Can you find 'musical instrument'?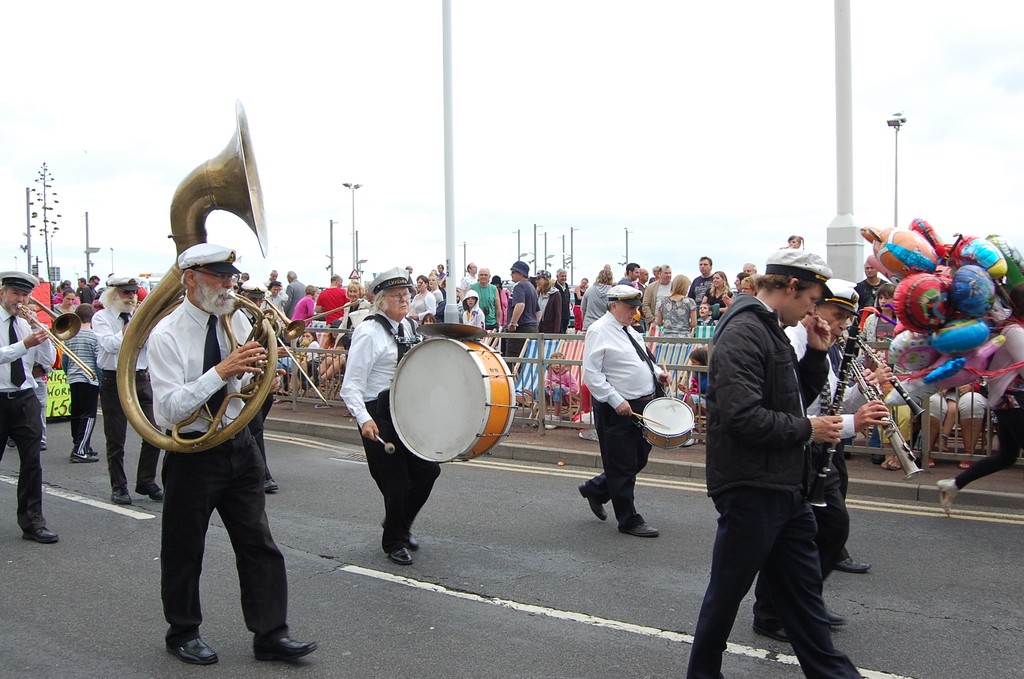
Yes, bounding box: select_region(835, 334, 918, 481).
